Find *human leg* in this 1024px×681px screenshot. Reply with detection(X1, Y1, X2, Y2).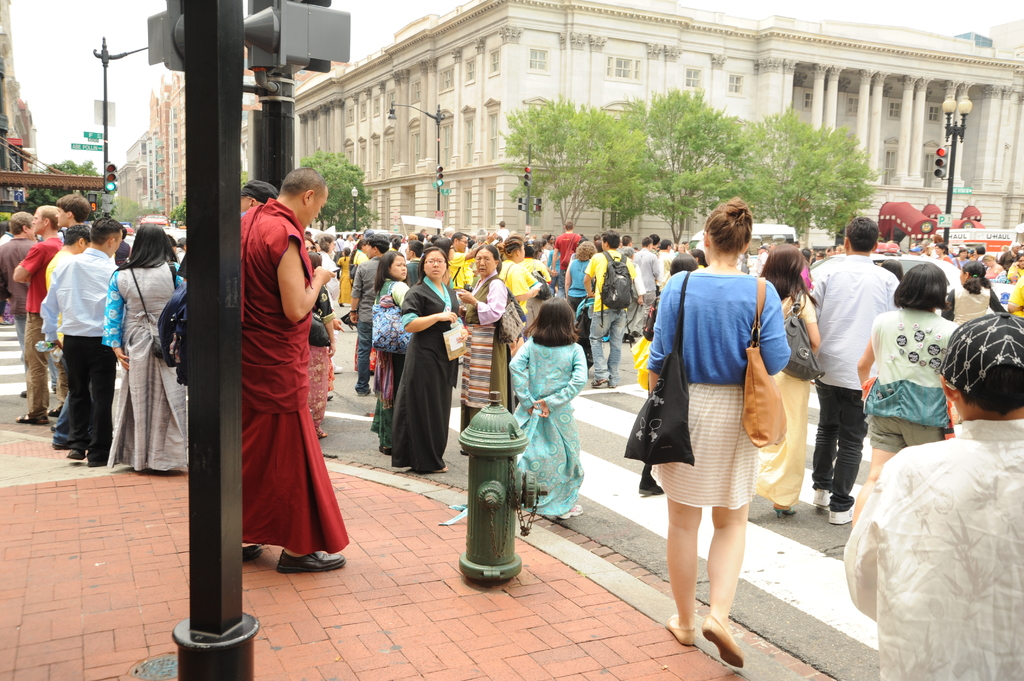
detection(831, 379, 867, 523).
